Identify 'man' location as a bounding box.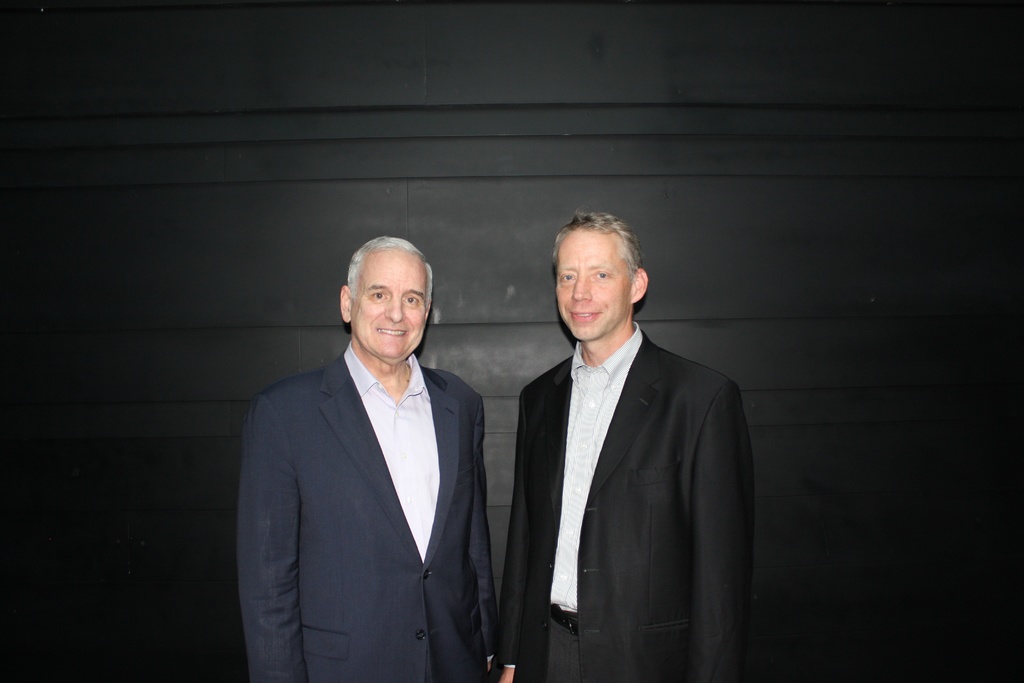
<box>243,242,497,682</box>.
